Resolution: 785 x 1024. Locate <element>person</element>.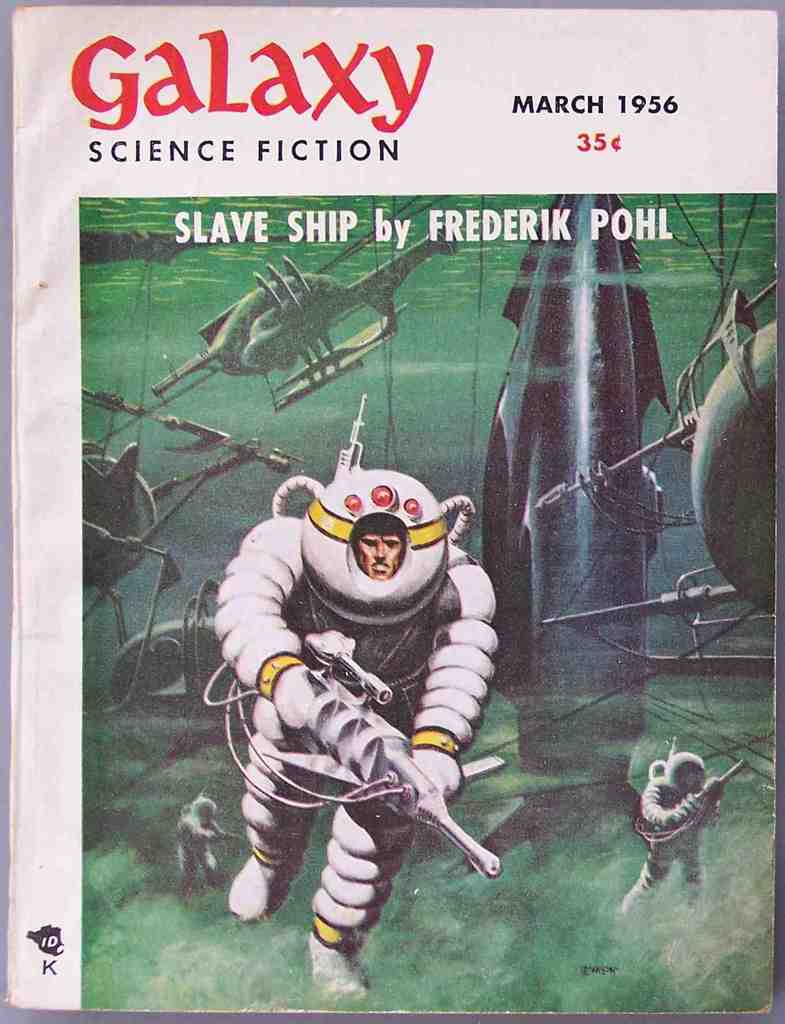
213,422,514,962.
